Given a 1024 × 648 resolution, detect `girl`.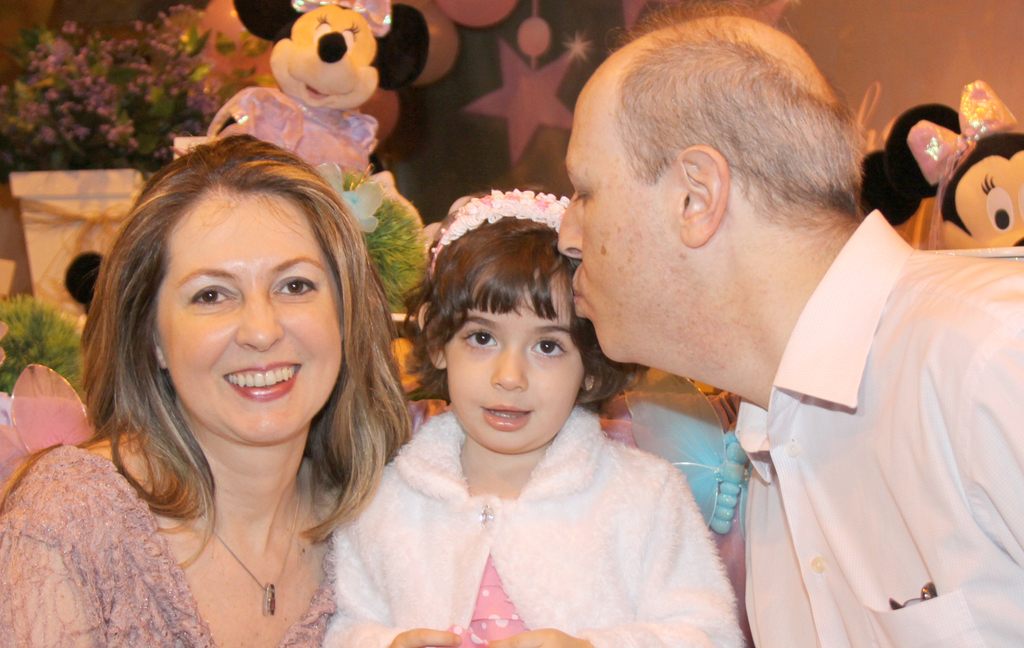
322:179:758:647.
